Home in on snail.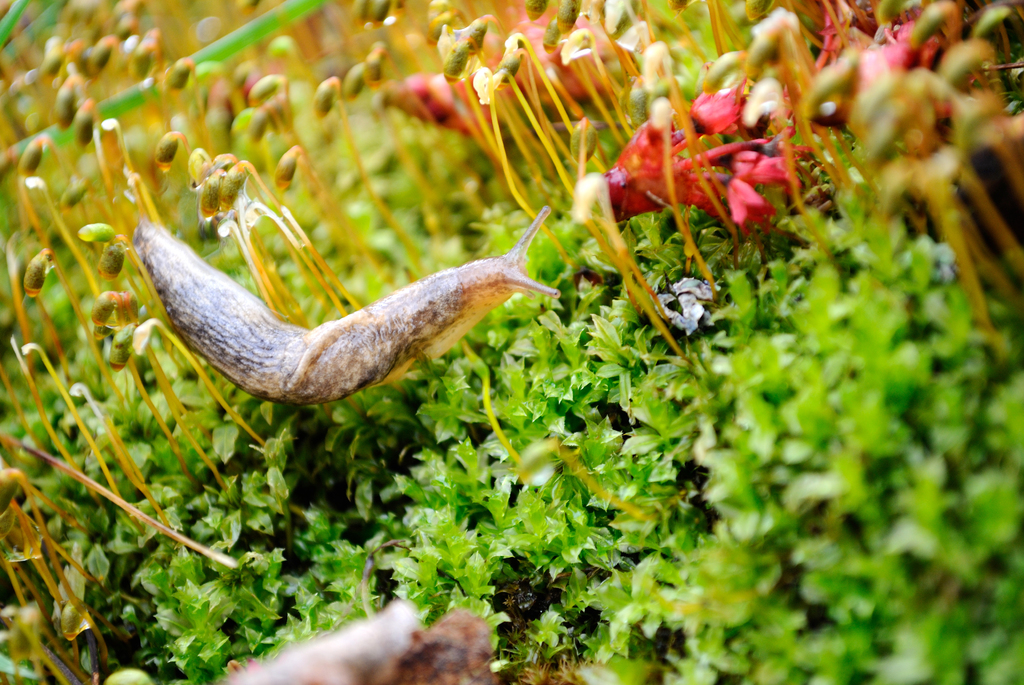
Homed in at bbox(130, 197, 564, 416).
